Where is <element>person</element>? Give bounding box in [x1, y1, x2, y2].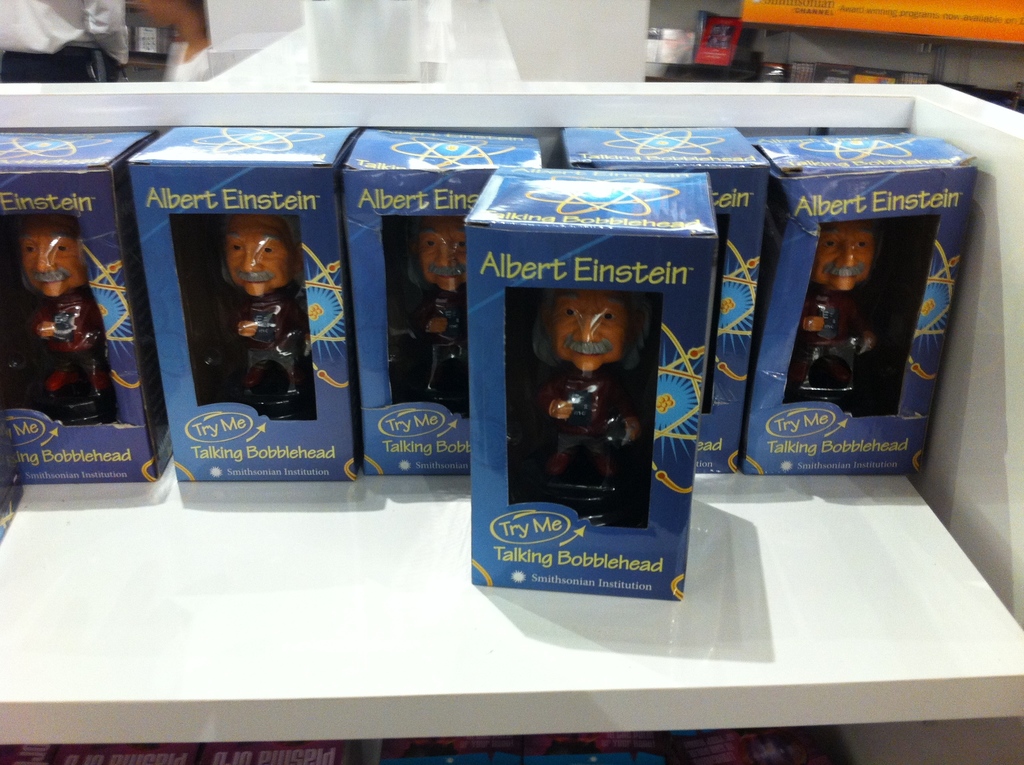
[798, 218, 886, 392].
